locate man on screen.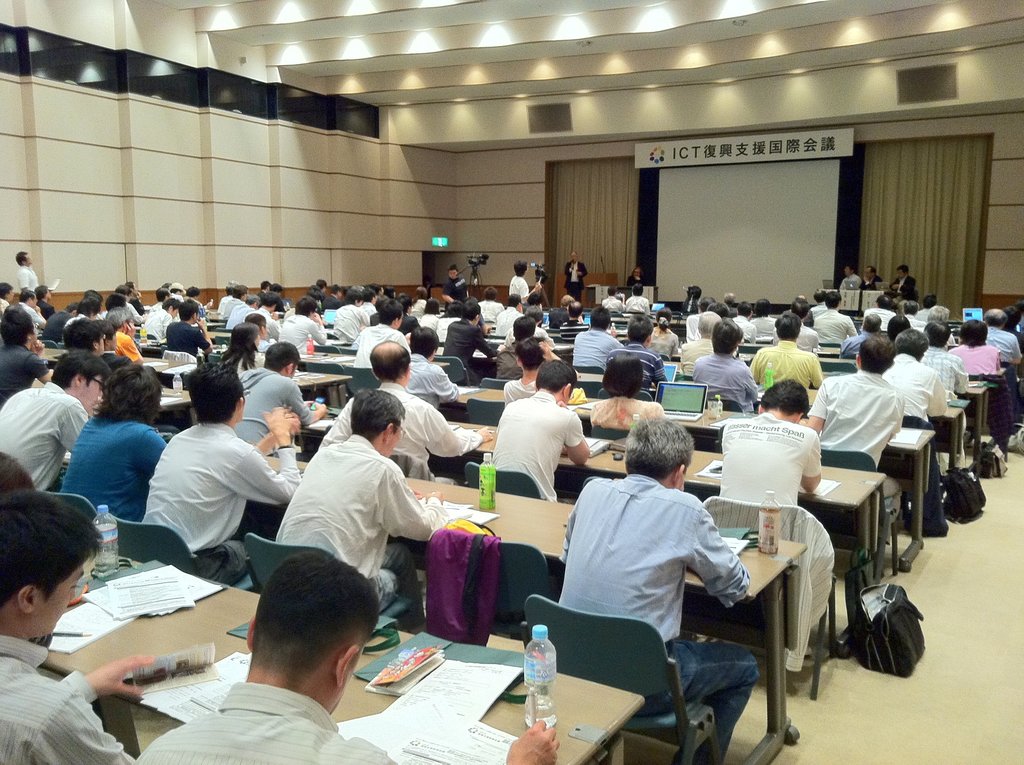
On screen at crop(982, 306, 1023, 373).
